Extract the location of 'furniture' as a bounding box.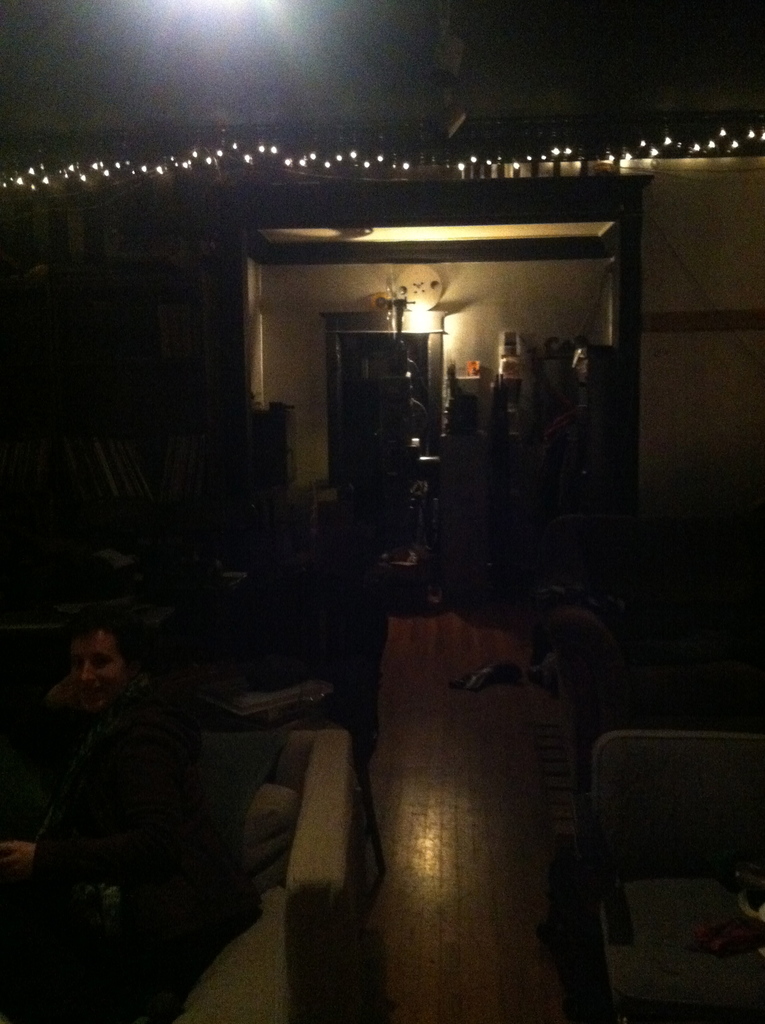
bbox=(318, 310, 447, 479).
